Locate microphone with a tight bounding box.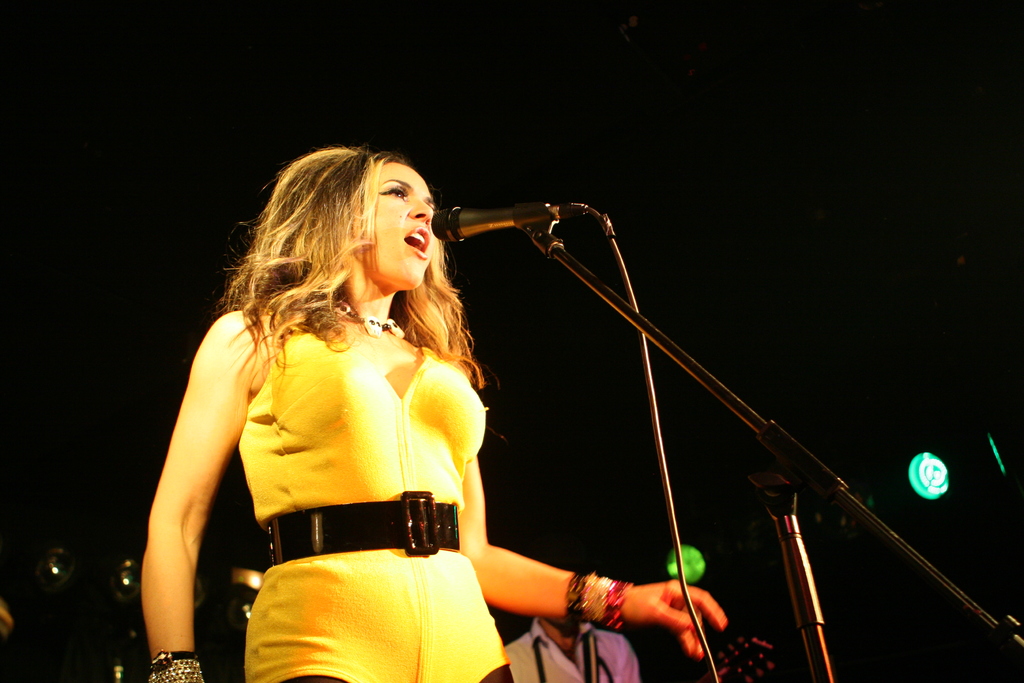
[429, 199, 598, 248].
